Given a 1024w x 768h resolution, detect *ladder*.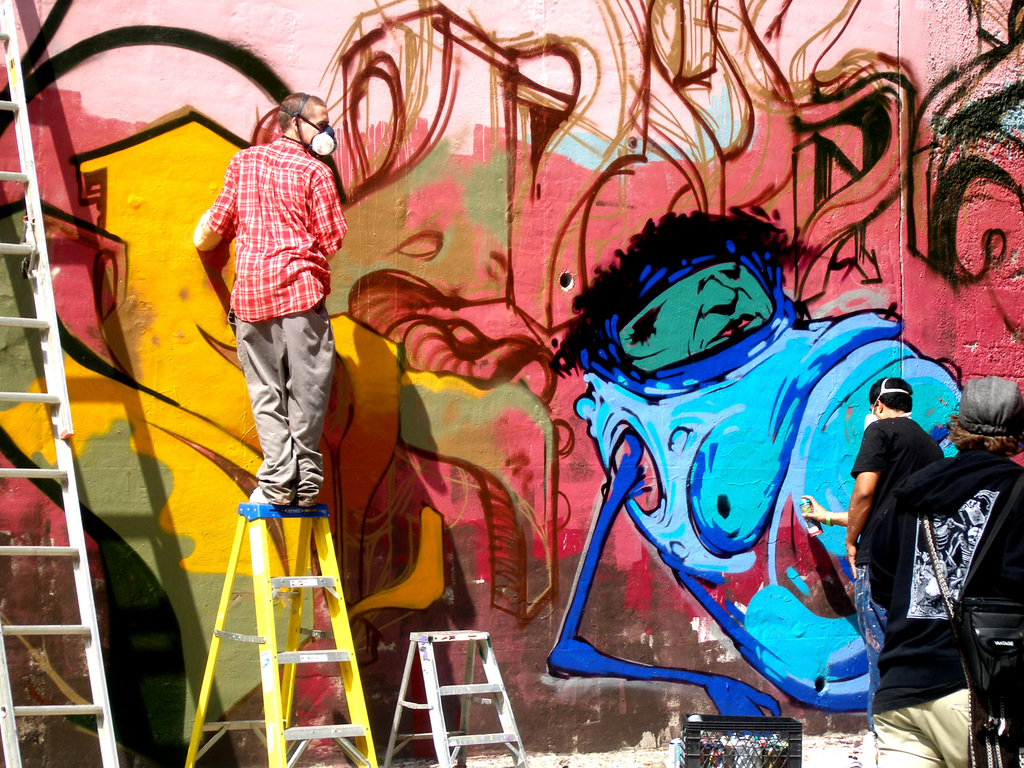
bbox=(185, 501, 382, 767).
